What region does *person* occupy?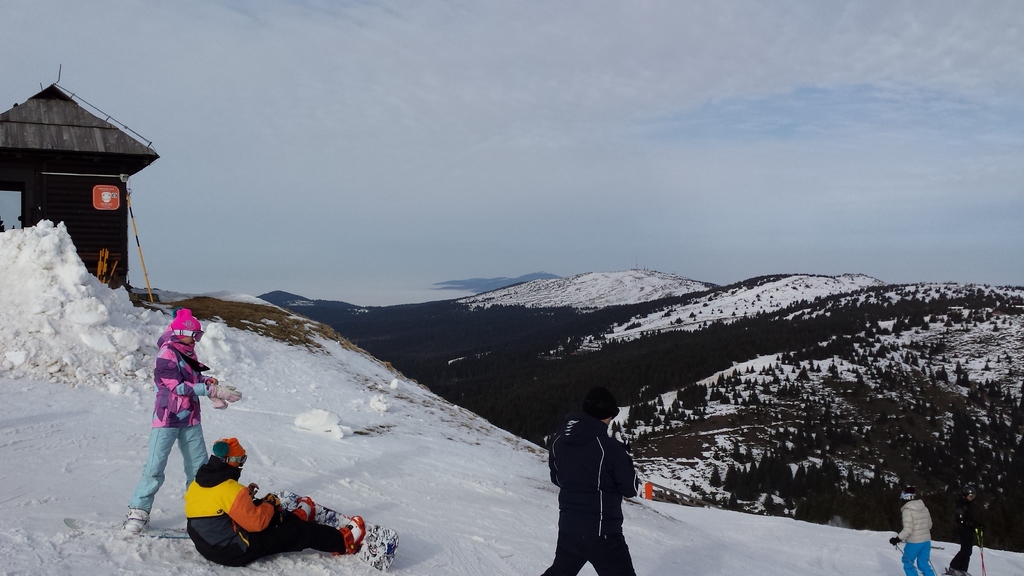
region(540, 381, 636, 575).
